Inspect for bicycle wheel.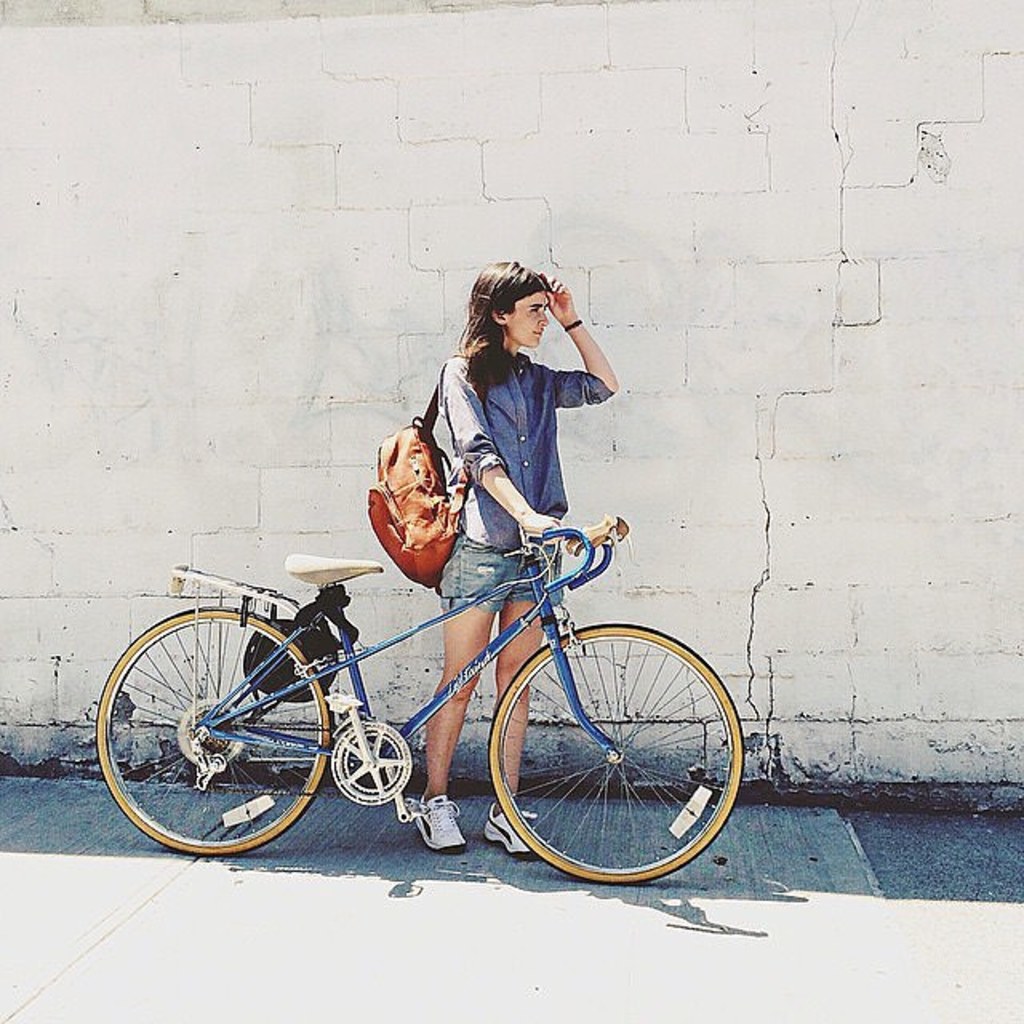
Inspection: select_region(482, 626, 747, 883).
